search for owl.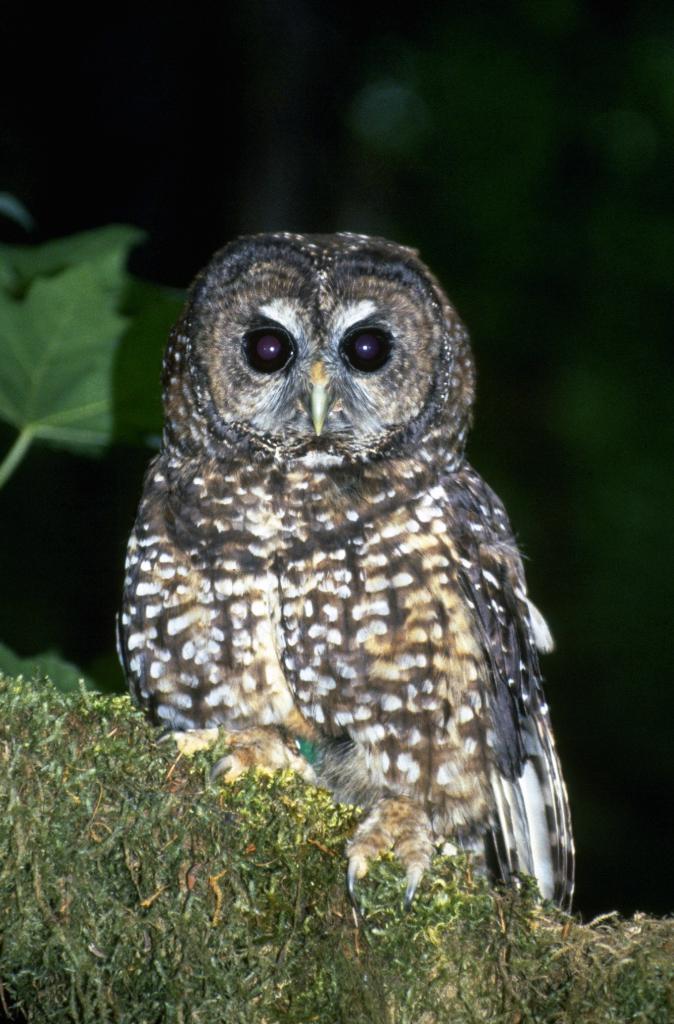
Found at {"x1": 116, "y1": 231, "x2": 584, "y2": 945}.
